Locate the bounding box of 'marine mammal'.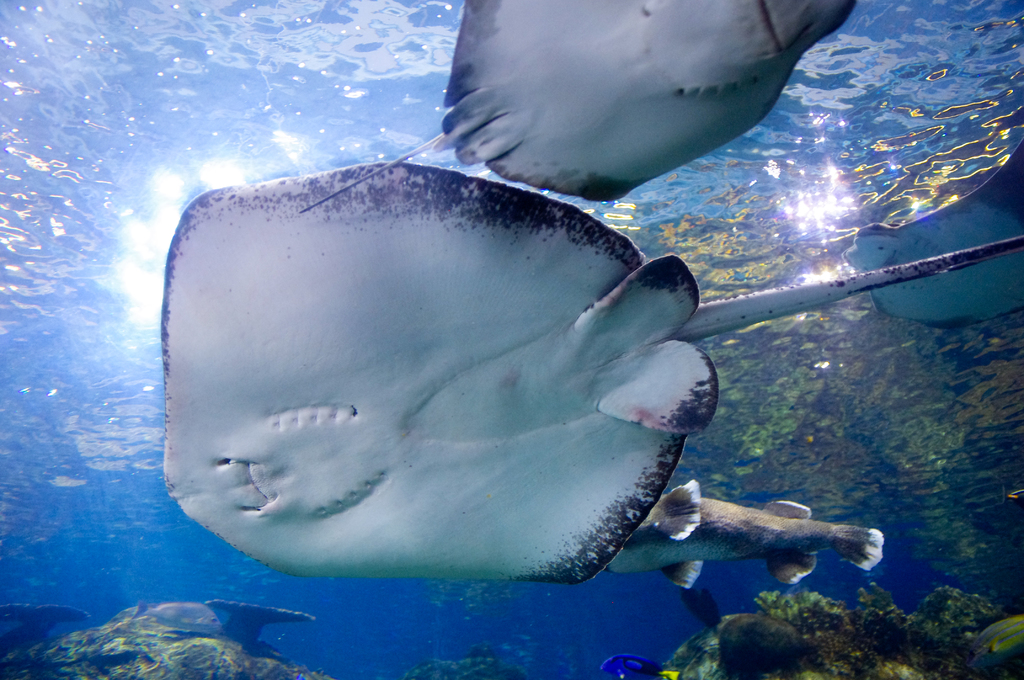
Bounding box: x1=291 y1=0 x2=861 y2=215.
